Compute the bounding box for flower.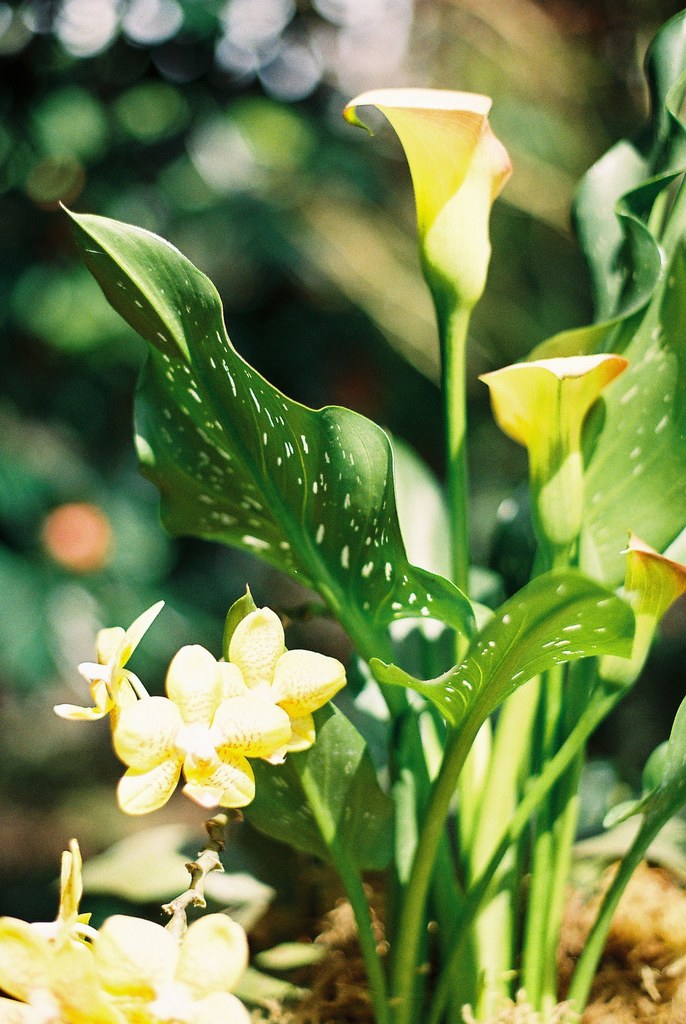
343 87 514 307.
